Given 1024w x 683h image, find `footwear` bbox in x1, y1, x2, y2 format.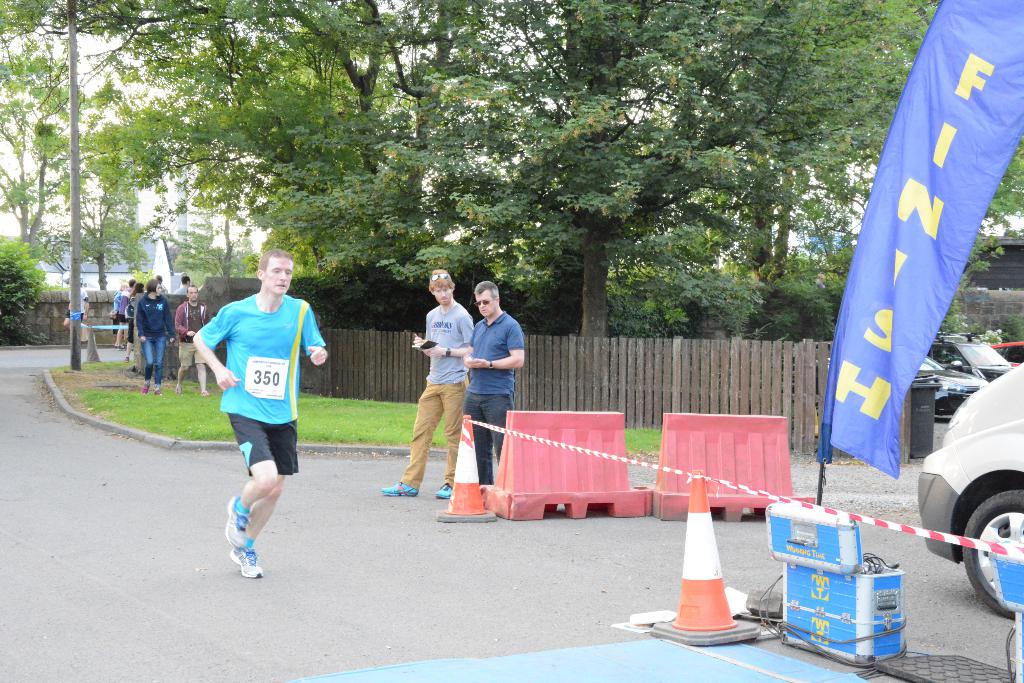
200, 388, 209, 397.
